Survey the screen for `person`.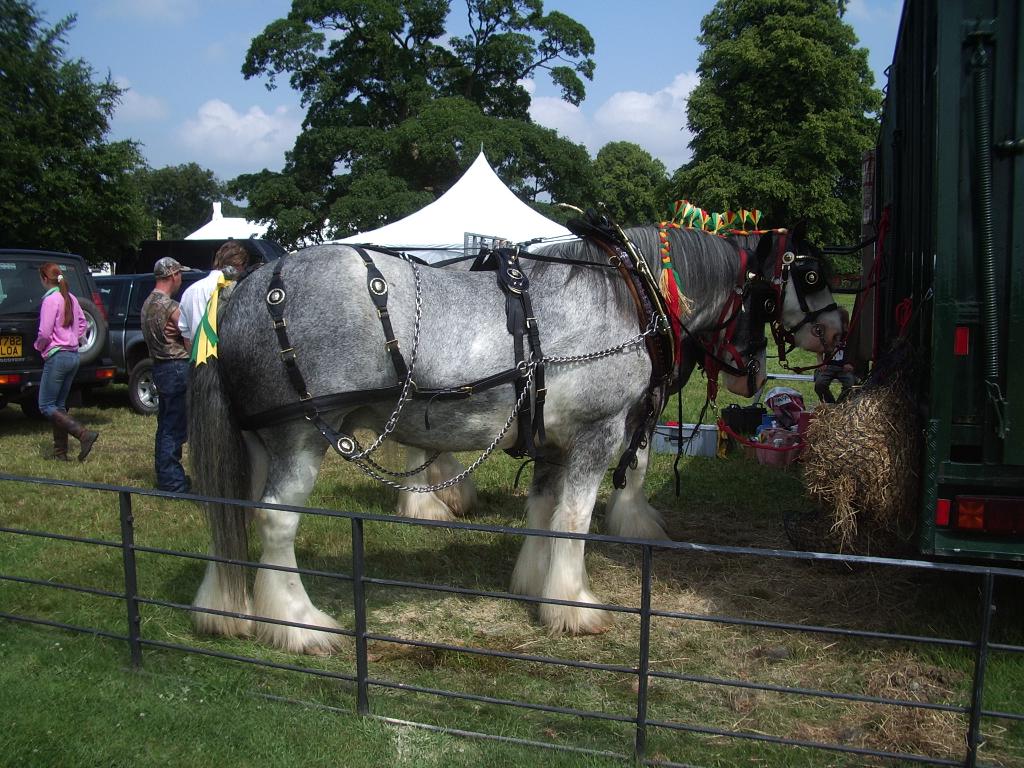
Survey found: 177, 237, 243, 356.
